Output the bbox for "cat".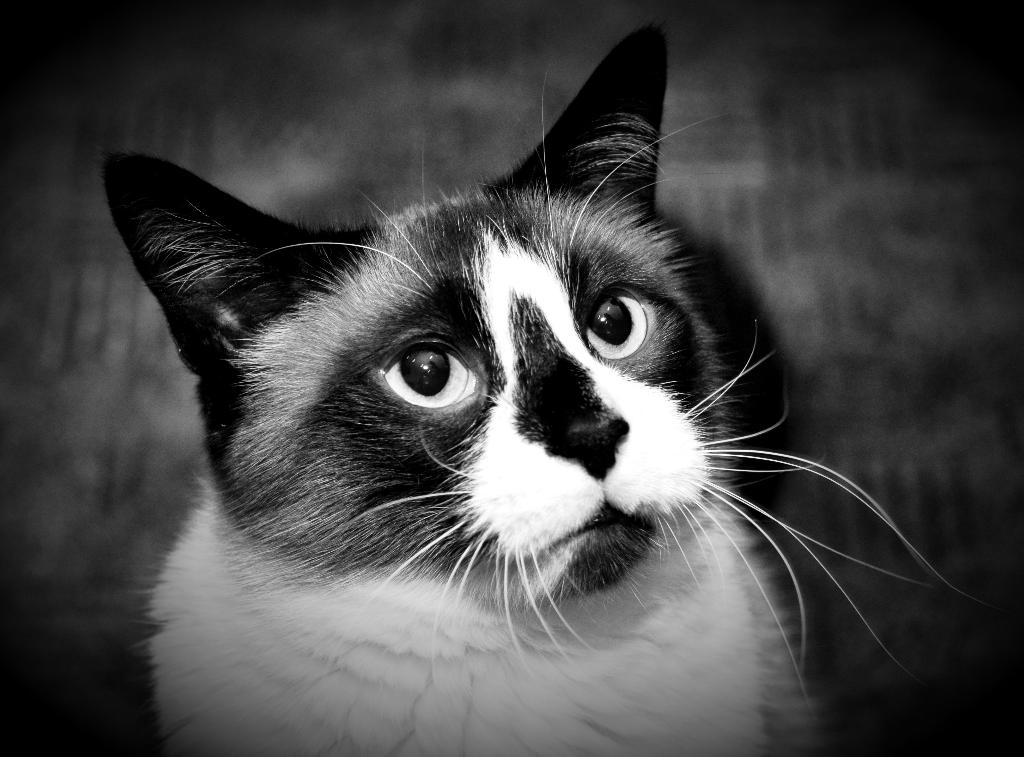
93 15 1002 756.
